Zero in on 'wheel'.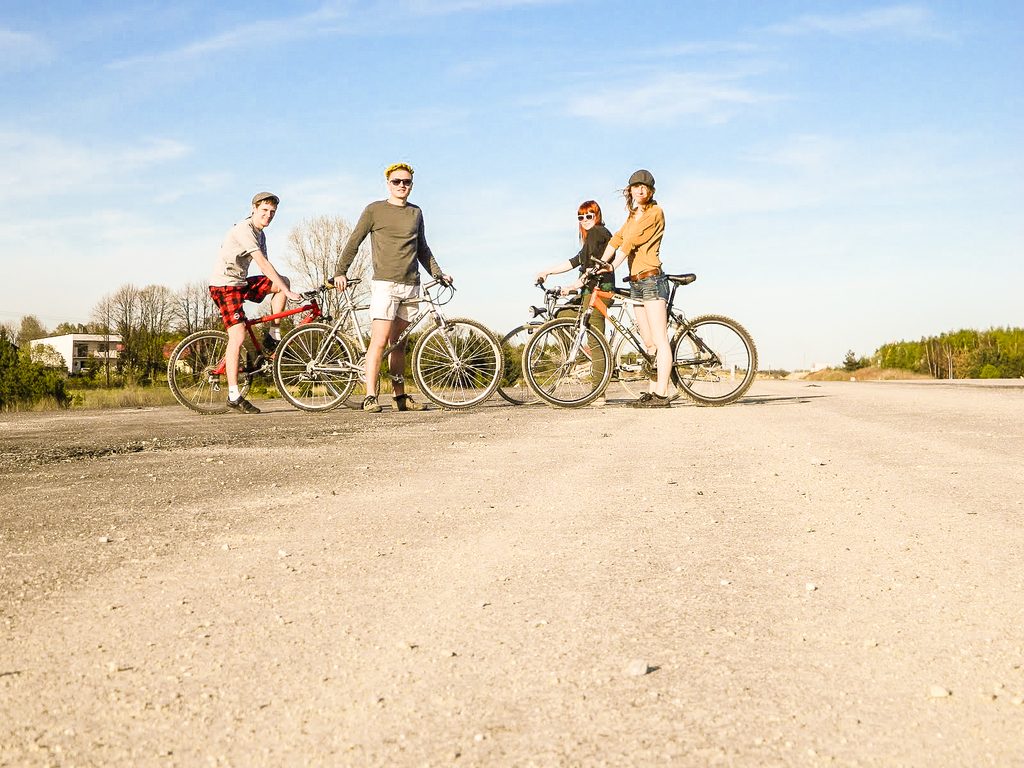
Zeroed in: <bbox>413, 318, 502, 410</bbox>.
